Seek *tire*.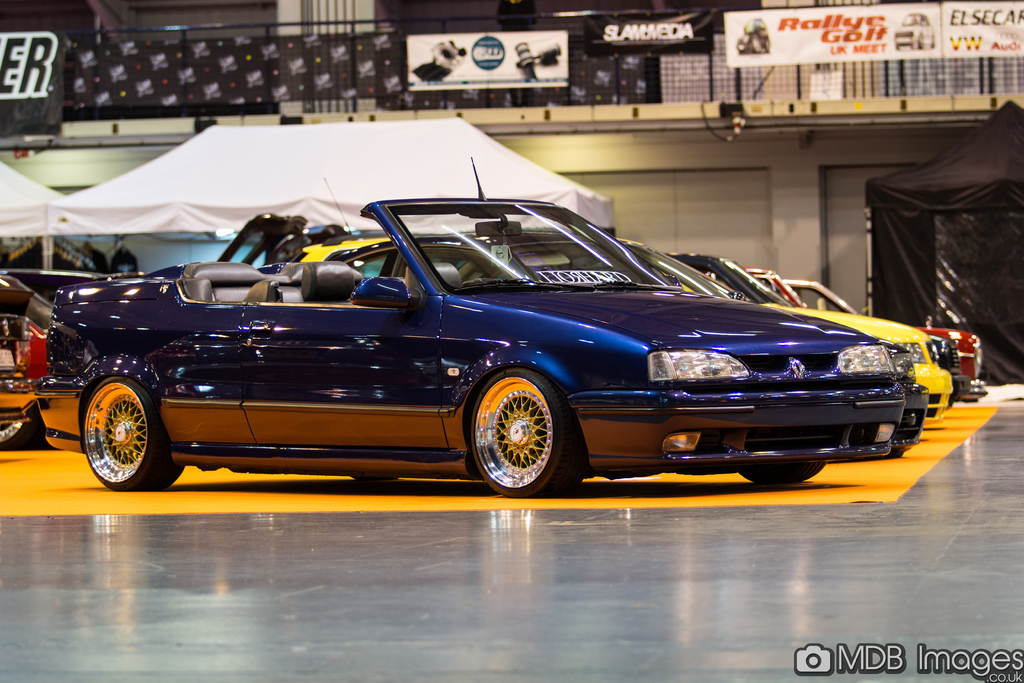
select_region(932, 37, 936, 47).
